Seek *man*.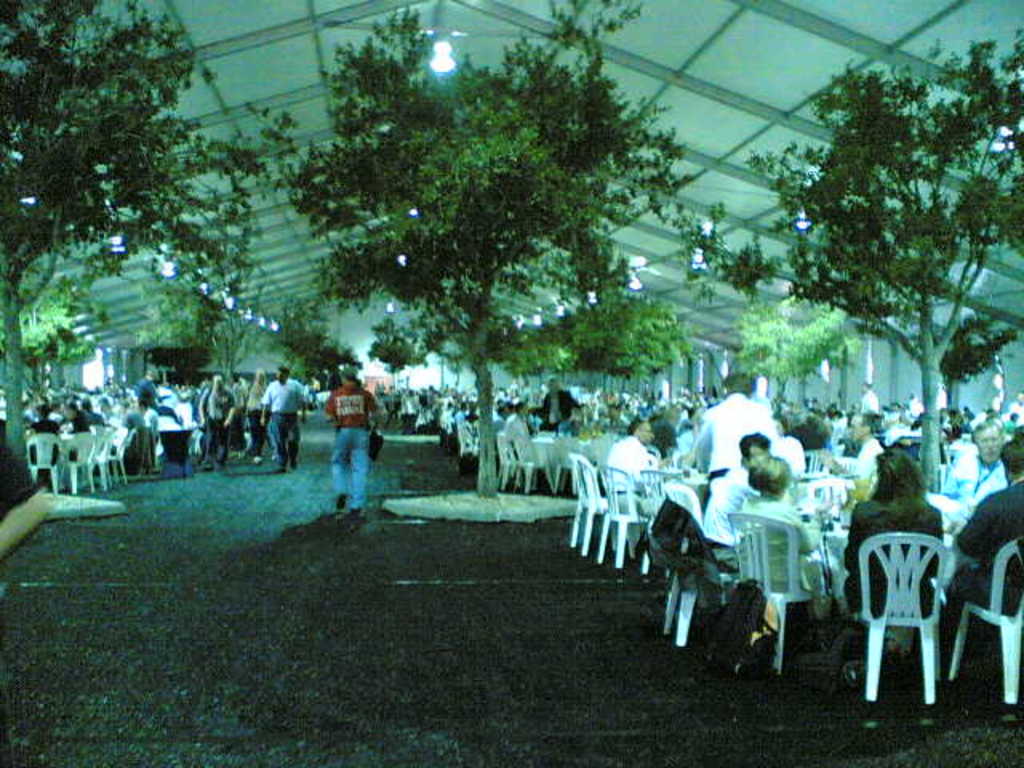
301,360,379,525.
